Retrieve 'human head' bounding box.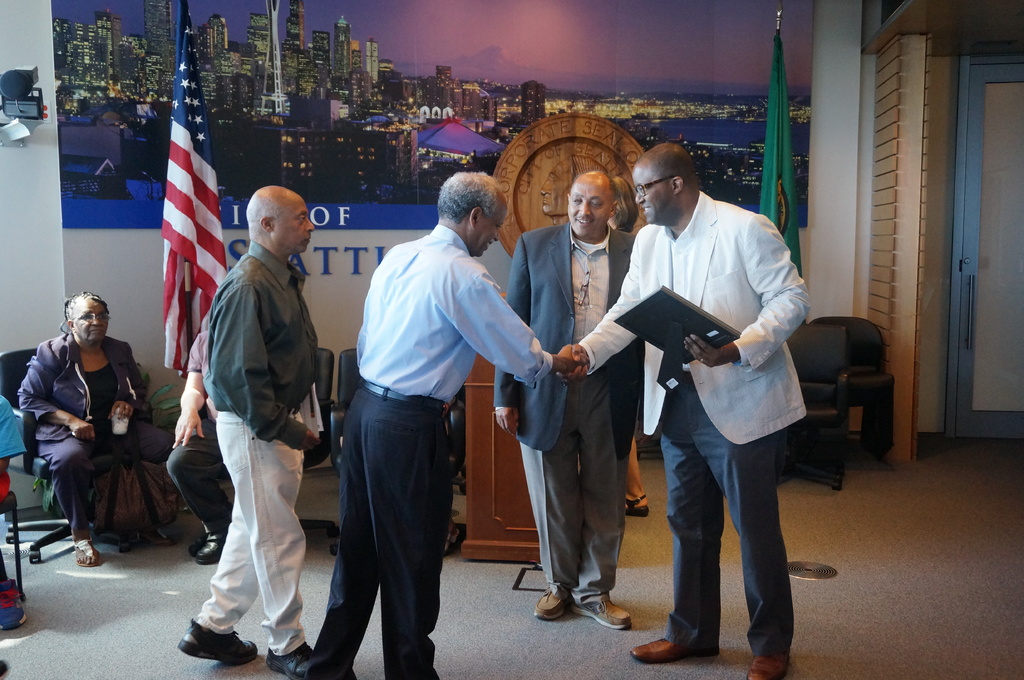
Bounding box: [436,166,512,239].
